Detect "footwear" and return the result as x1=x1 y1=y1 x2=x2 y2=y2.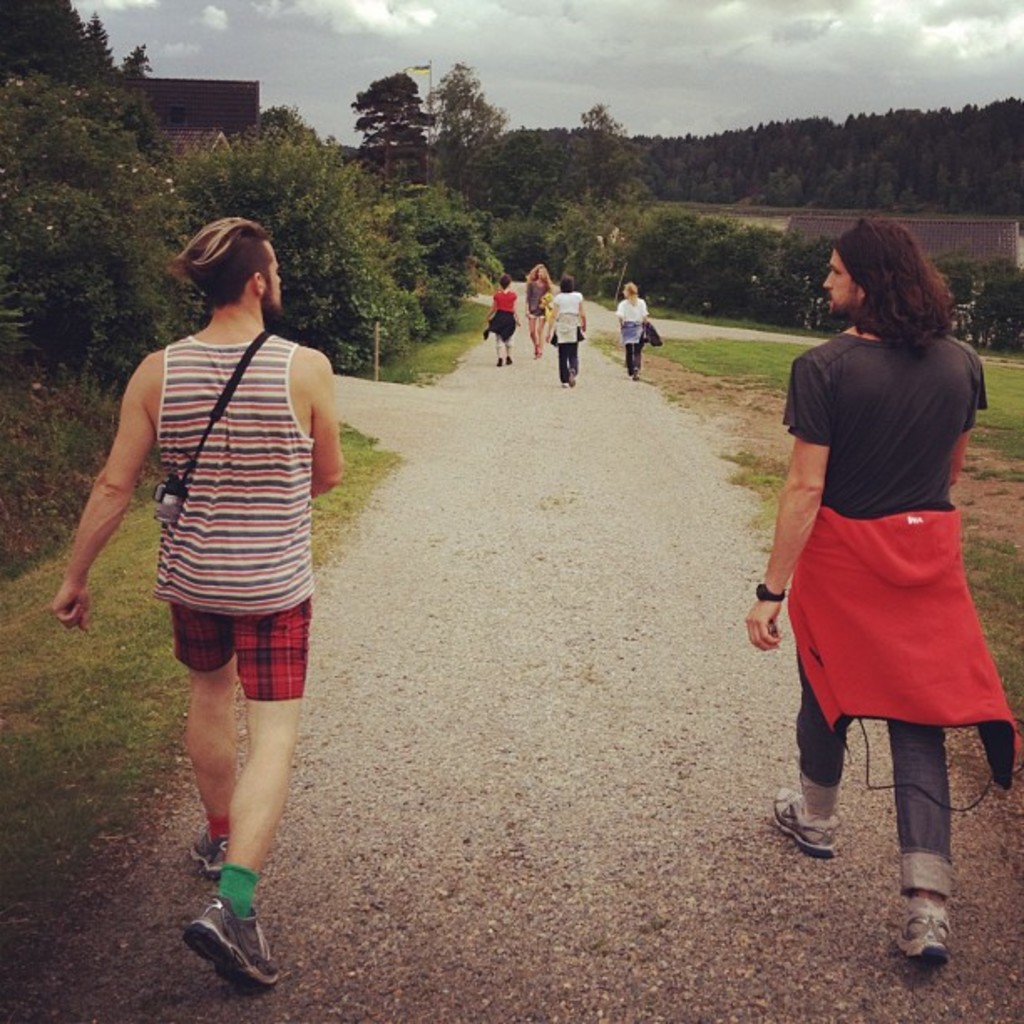
x1=629 y1=366 x2=639 y2=381.
